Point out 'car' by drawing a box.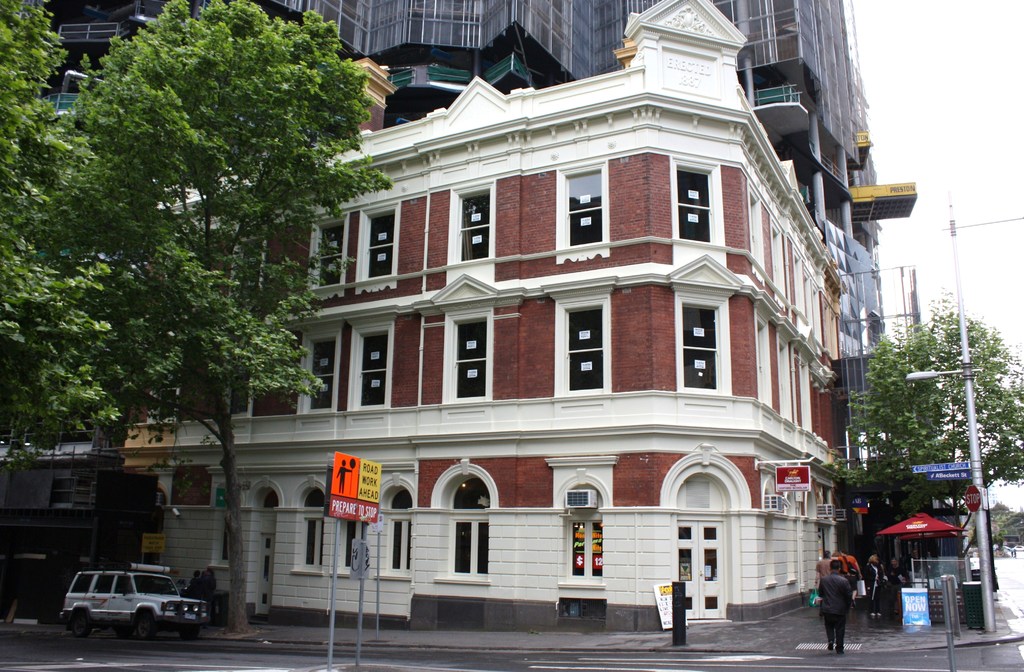
59 560 210 634.
